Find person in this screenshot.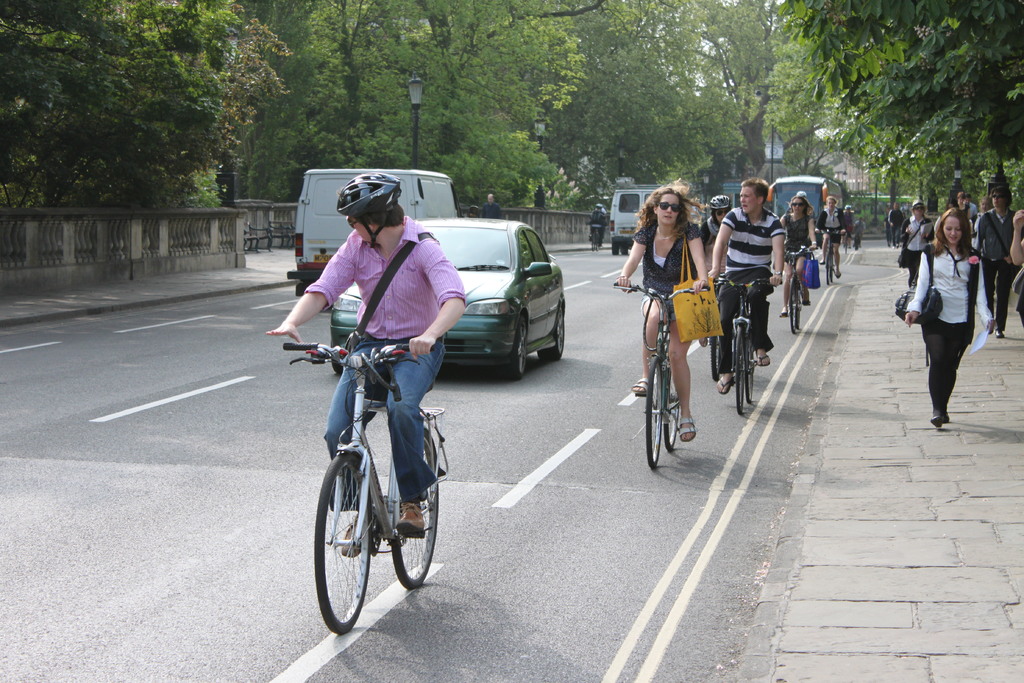
The bounding box for person is select_region(901, 202, 938, 287).
